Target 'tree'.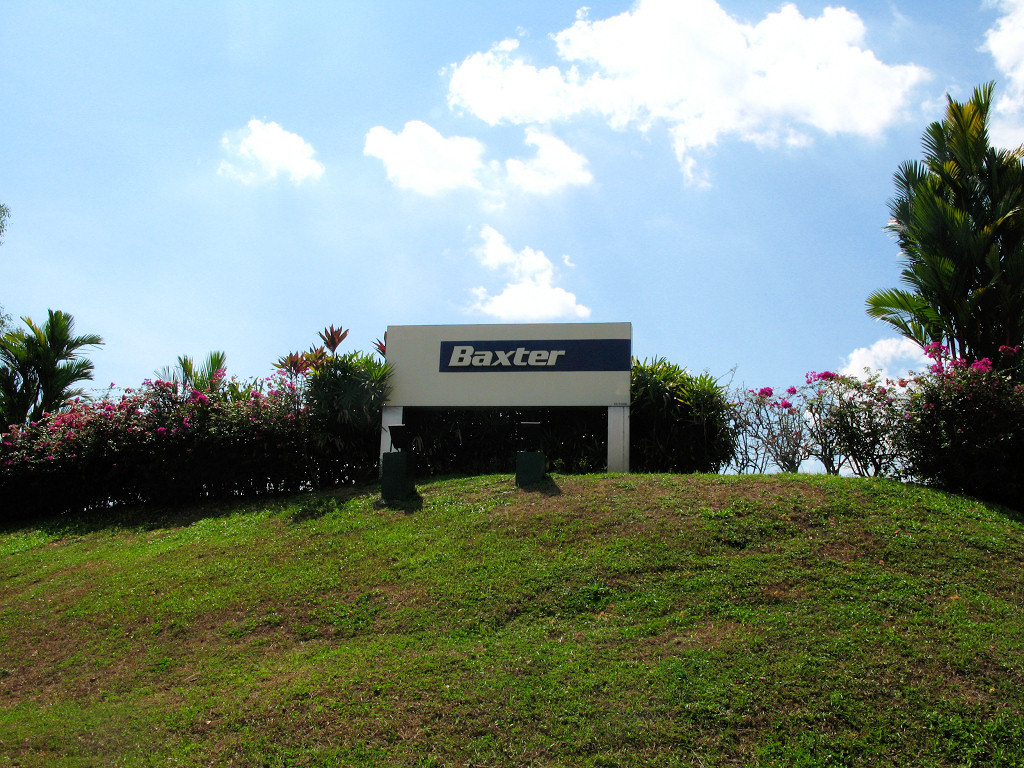
Target region: (left=865, top=85, right=1023, bottom=373).
